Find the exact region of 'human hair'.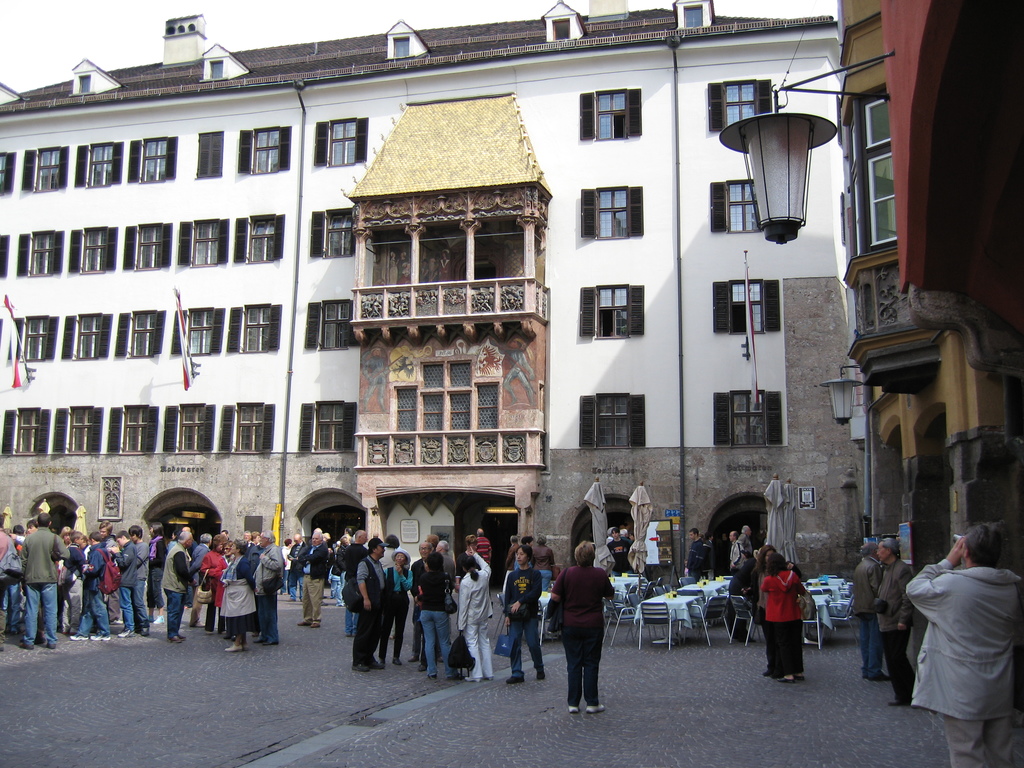
Exact region: box=[754, 543, 774, 572].
